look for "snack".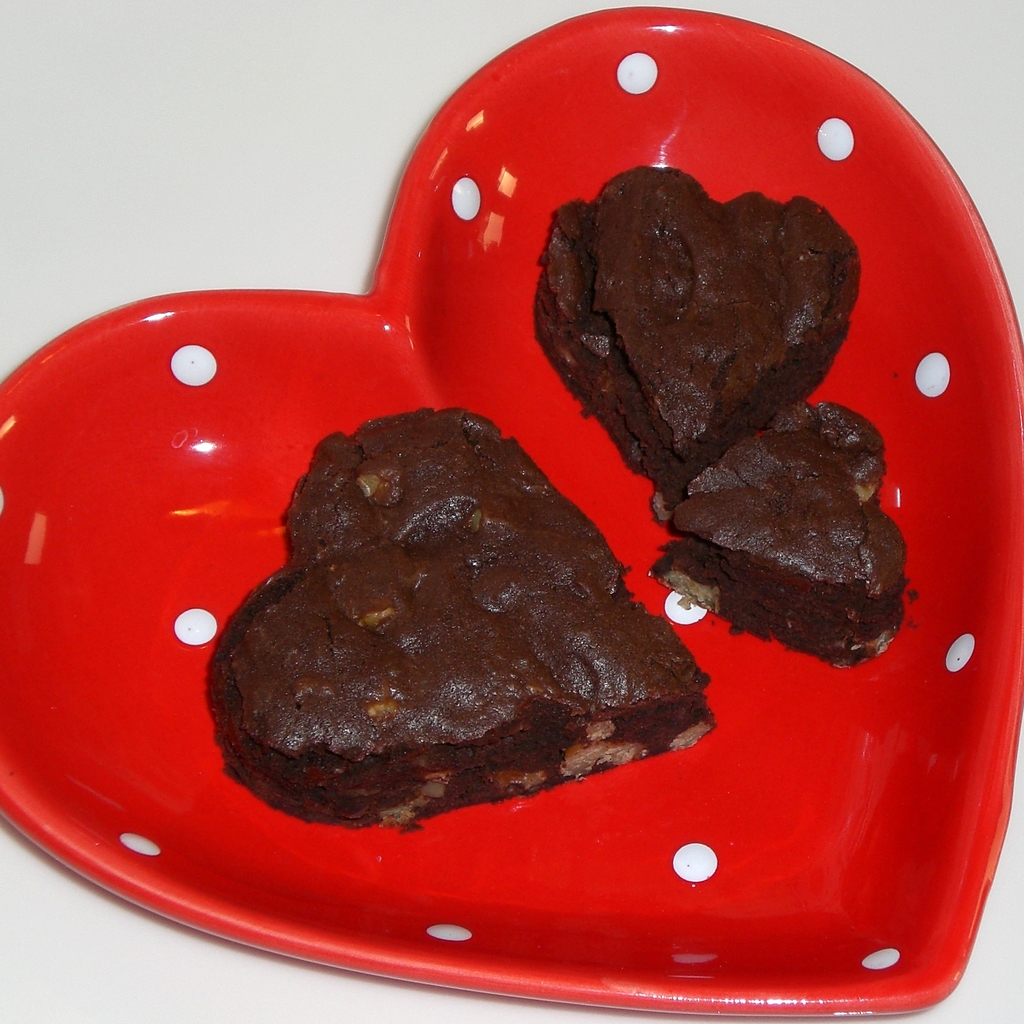
Found: left=653, top=404, right=907, bottom=669.
